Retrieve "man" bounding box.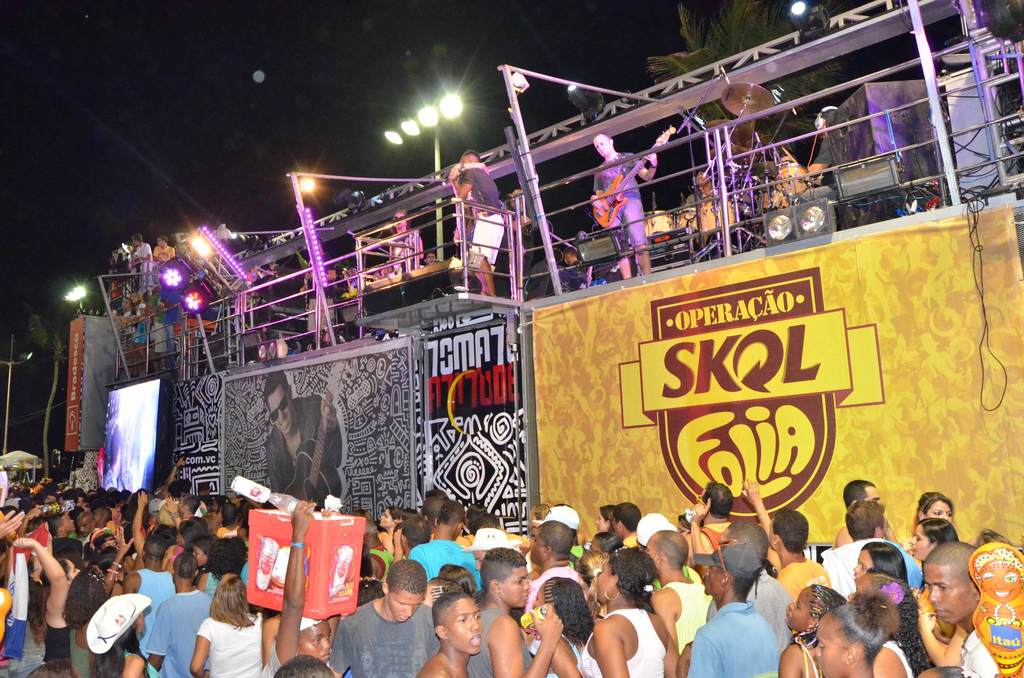
Bounding box: pyautogui.locateOnScreen(146, 287, 167, 373).
